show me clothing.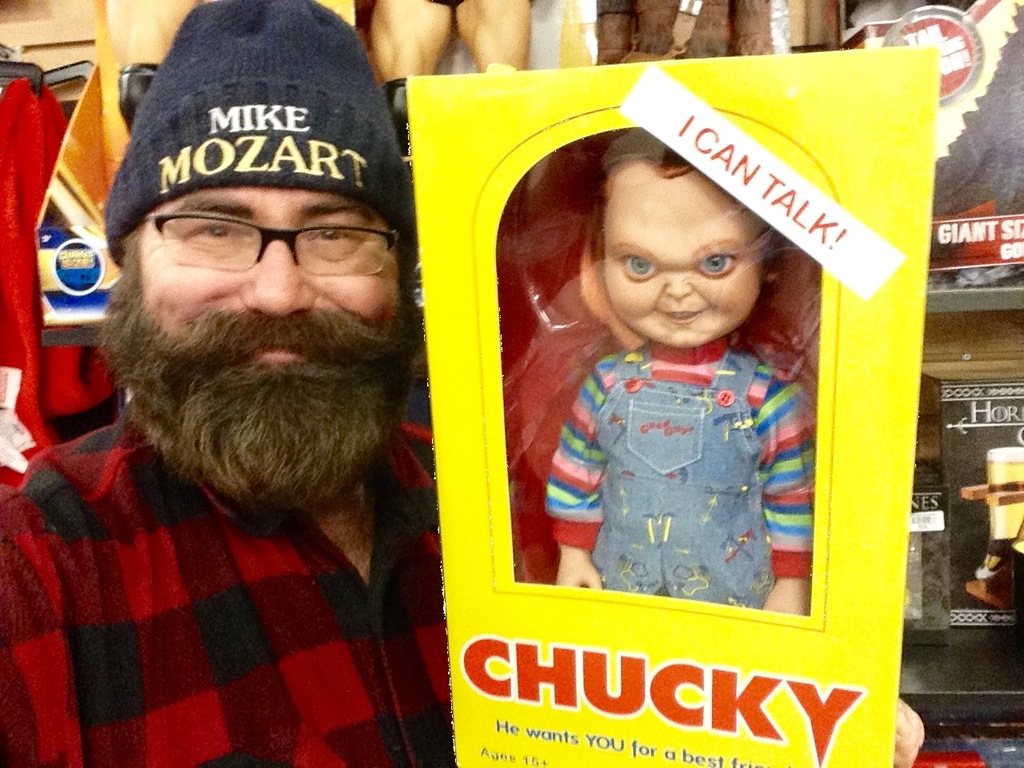
clothing is here: BBox(514, 250, 842, 616).
